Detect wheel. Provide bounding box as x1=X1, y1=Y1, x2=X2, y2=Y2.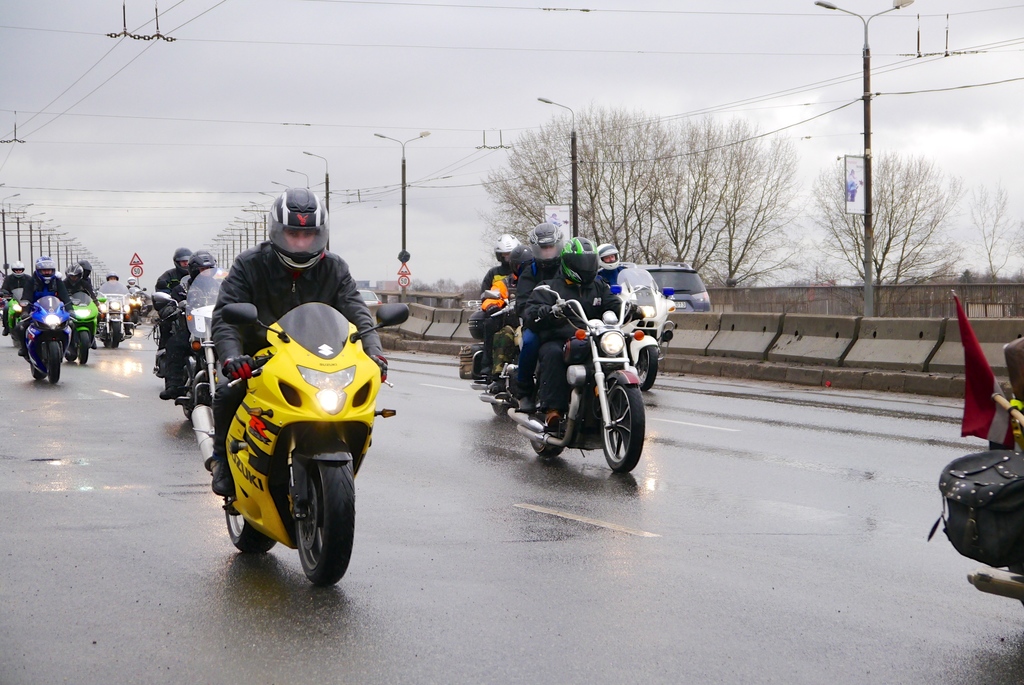
x1=76, y1=332, x2=89, y2=364.
